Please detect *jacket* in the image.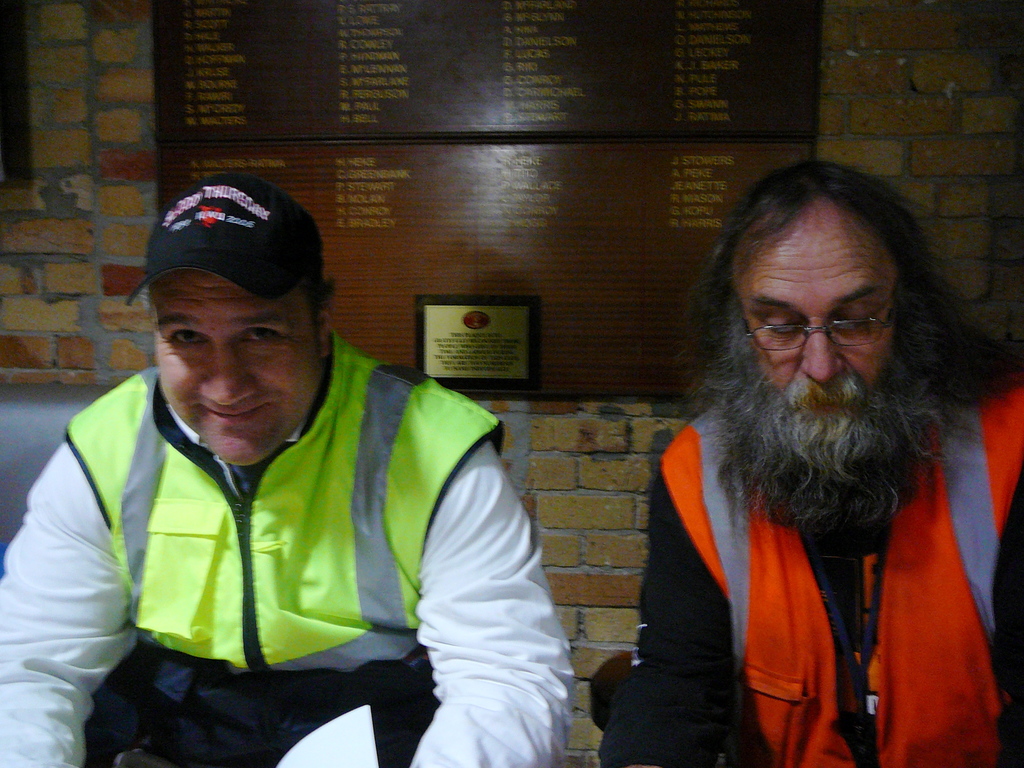
rect(628, 287, 1012, 767).
